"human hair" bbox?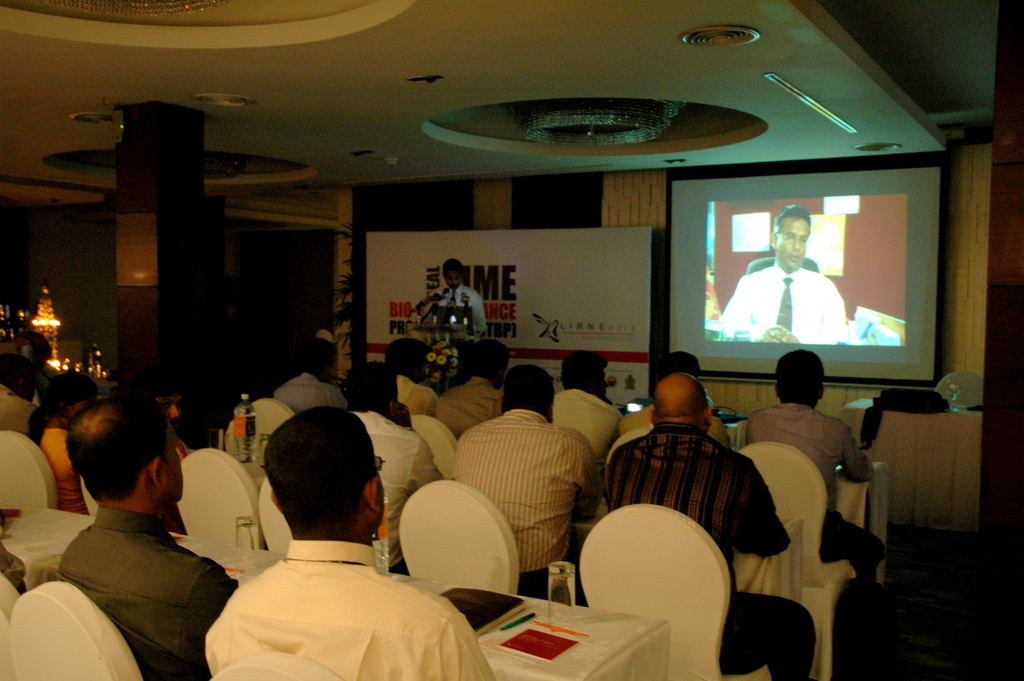
box(19, 382, 99, 432)
